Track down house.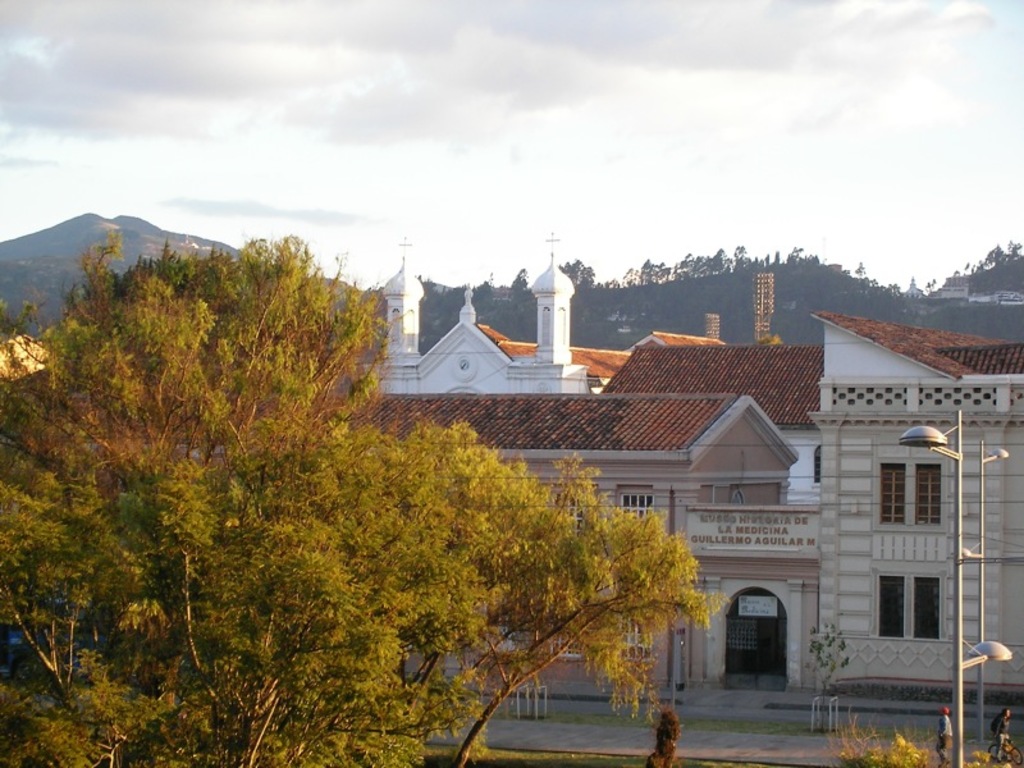
Tracked to bbox=[352, 265, 588, 402].
